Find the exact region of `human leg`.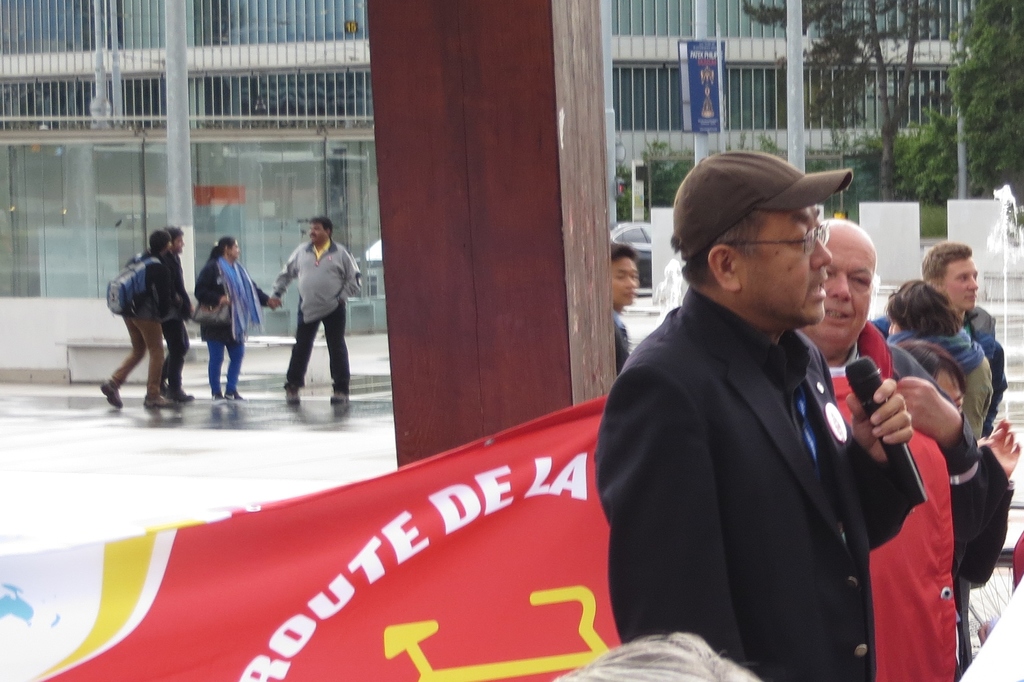
Exact region: 759, 211, 833, 323.
